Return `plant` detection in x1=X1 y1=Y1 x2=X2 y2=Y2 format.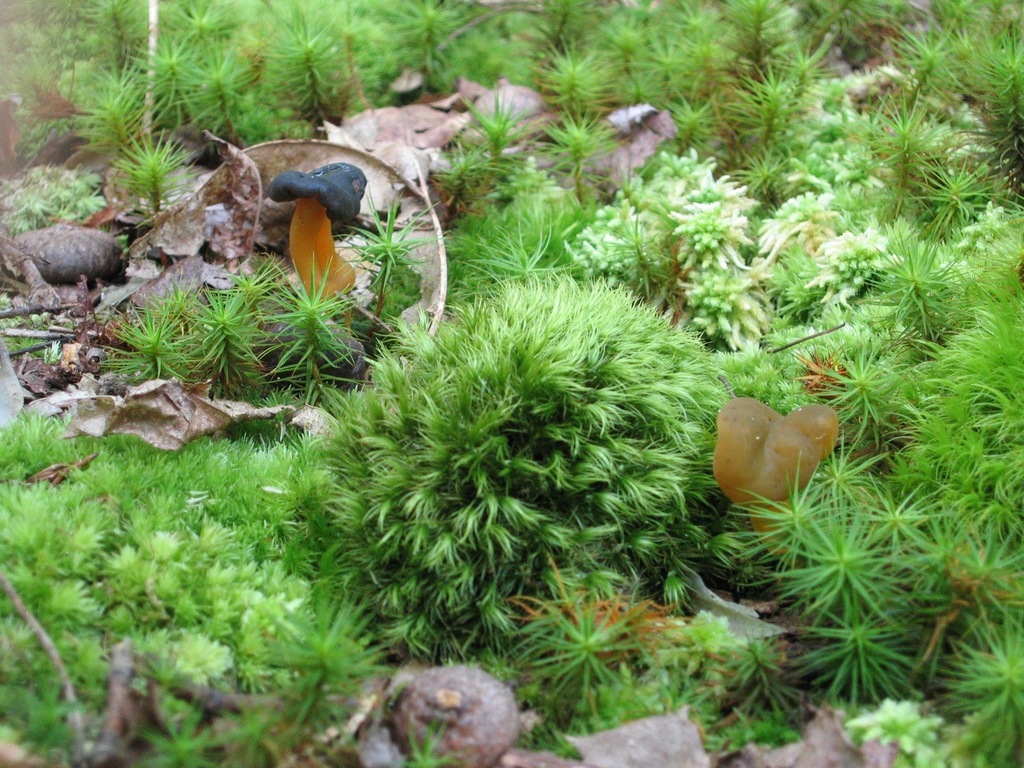
x1=842 y1=698 x2=946 y2=767.
